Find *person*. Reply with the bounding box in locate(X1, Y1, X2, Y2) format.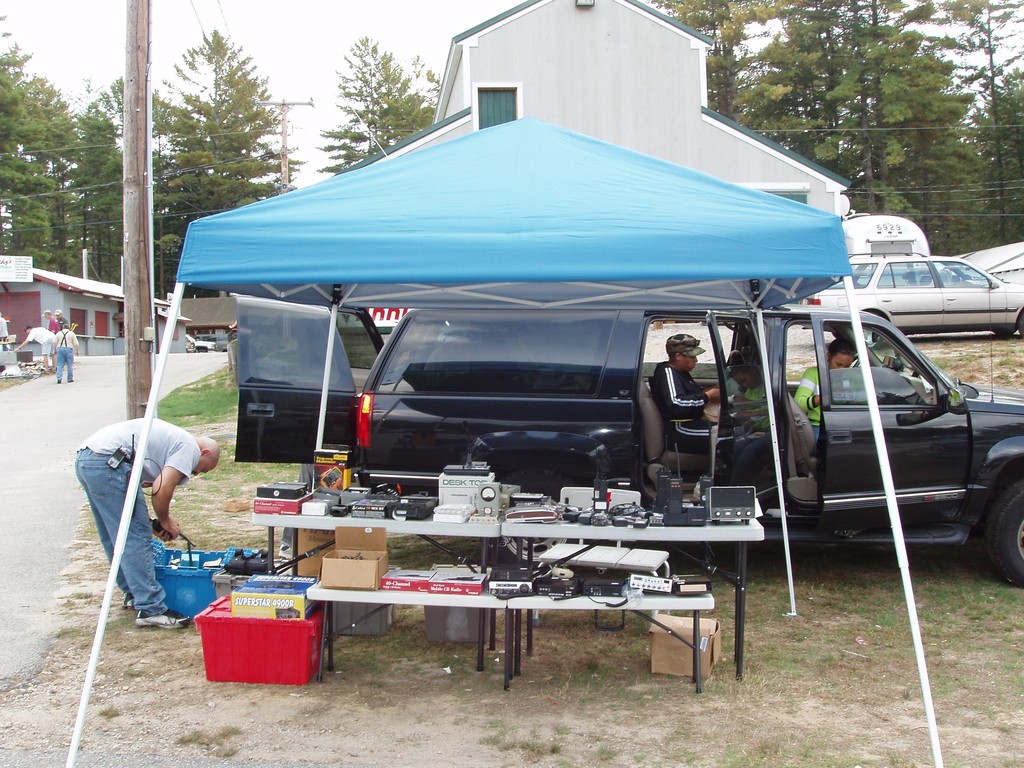
locate(723, 349, 780, 488).
